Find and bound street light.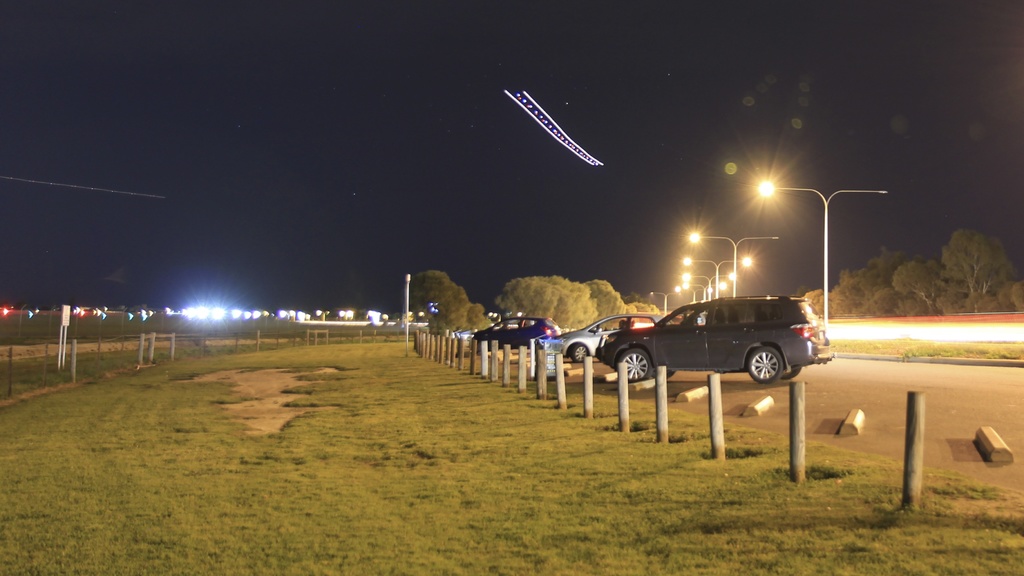
Bound: crop(756, 180, 888, 335).
